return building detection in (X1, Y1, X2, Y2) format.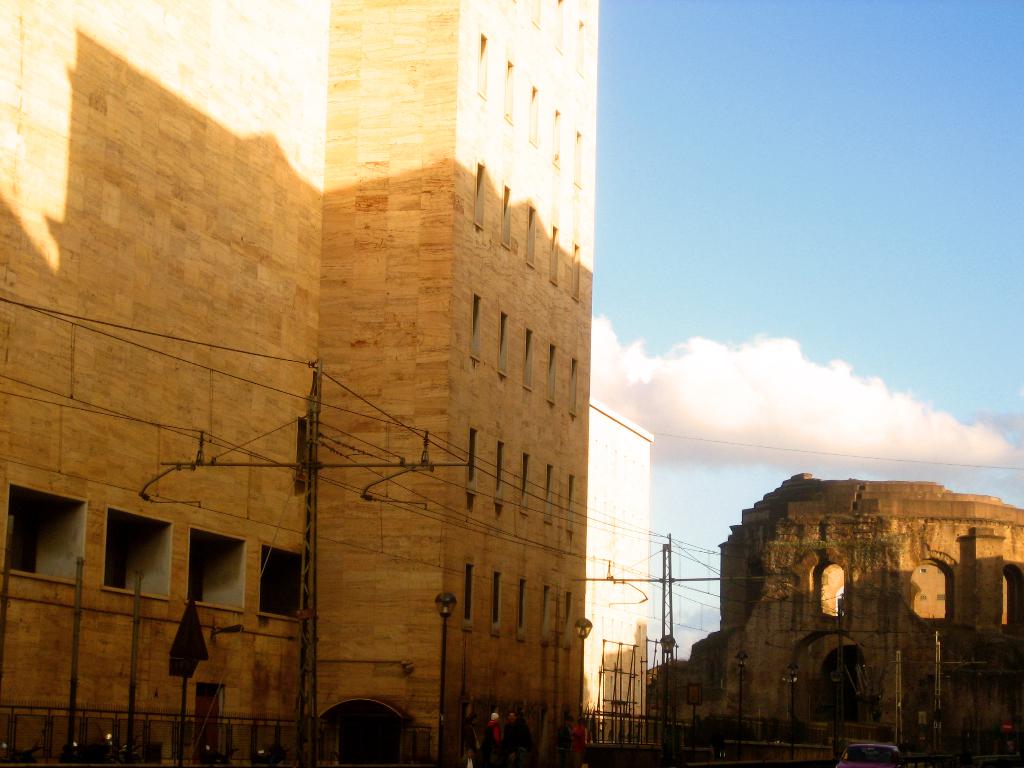
(0, 0, 596, 767).
